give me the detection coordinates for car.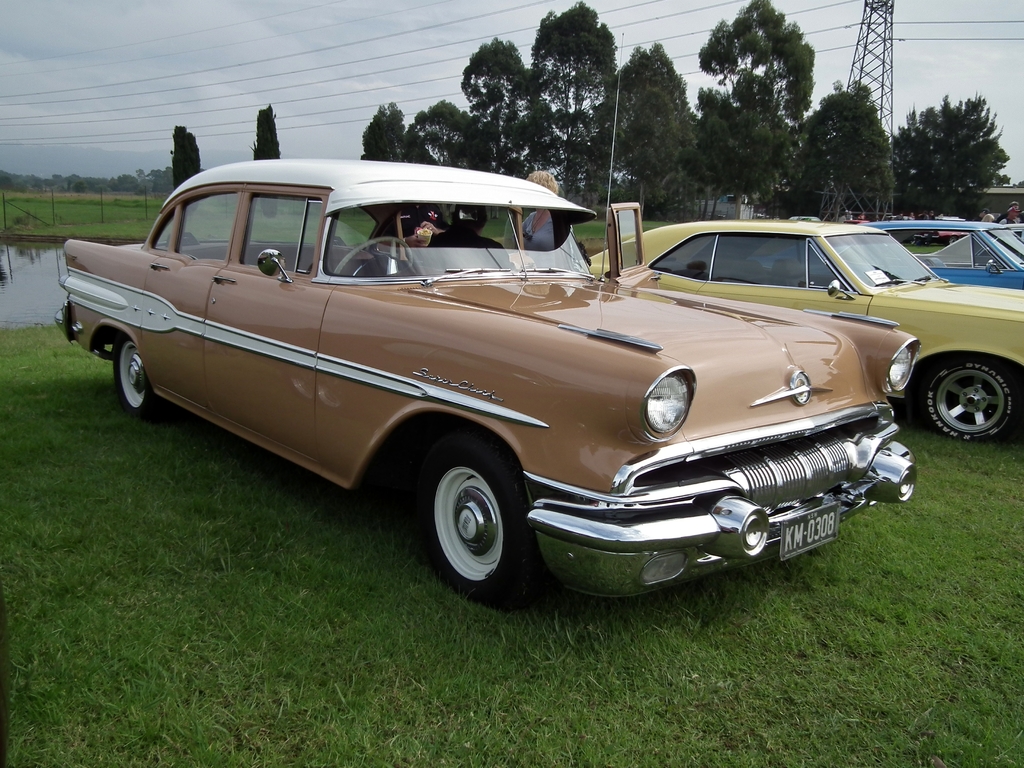
52,177,955,607.
